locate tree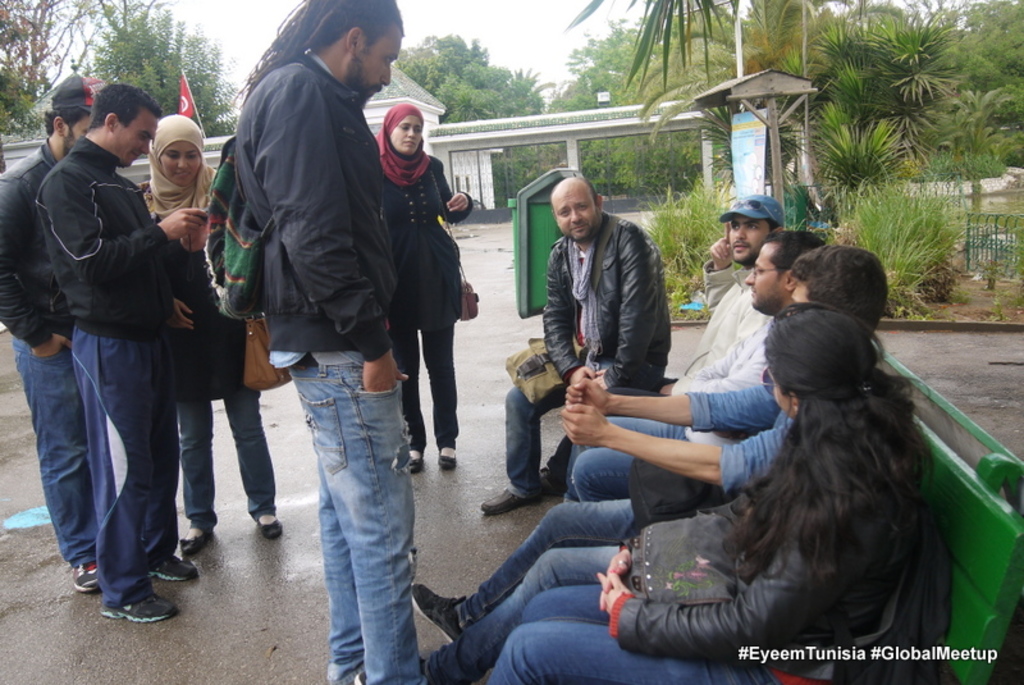
[544,0,664,115]
